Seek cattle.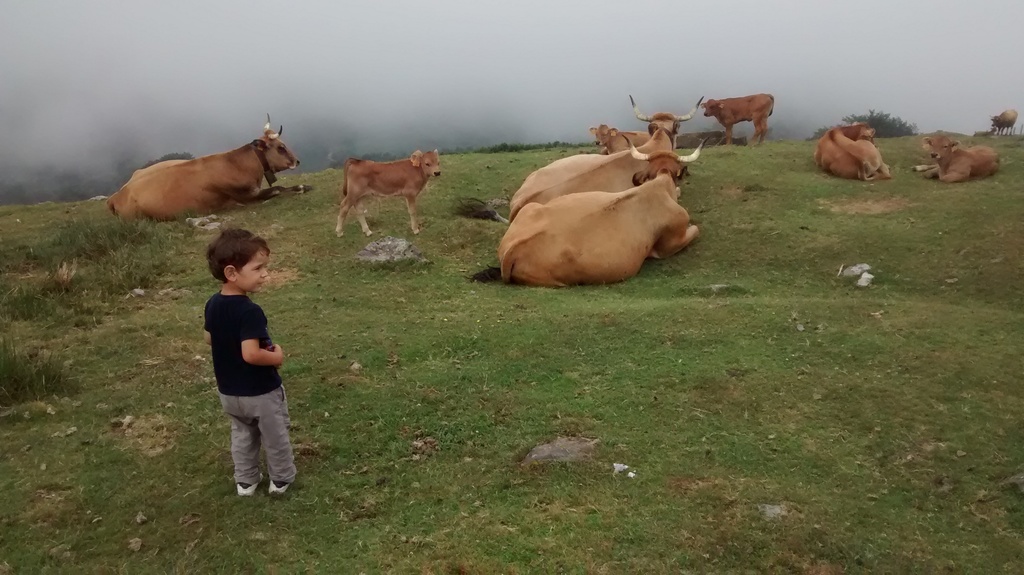
bbox(509, 97, 707, 223).
